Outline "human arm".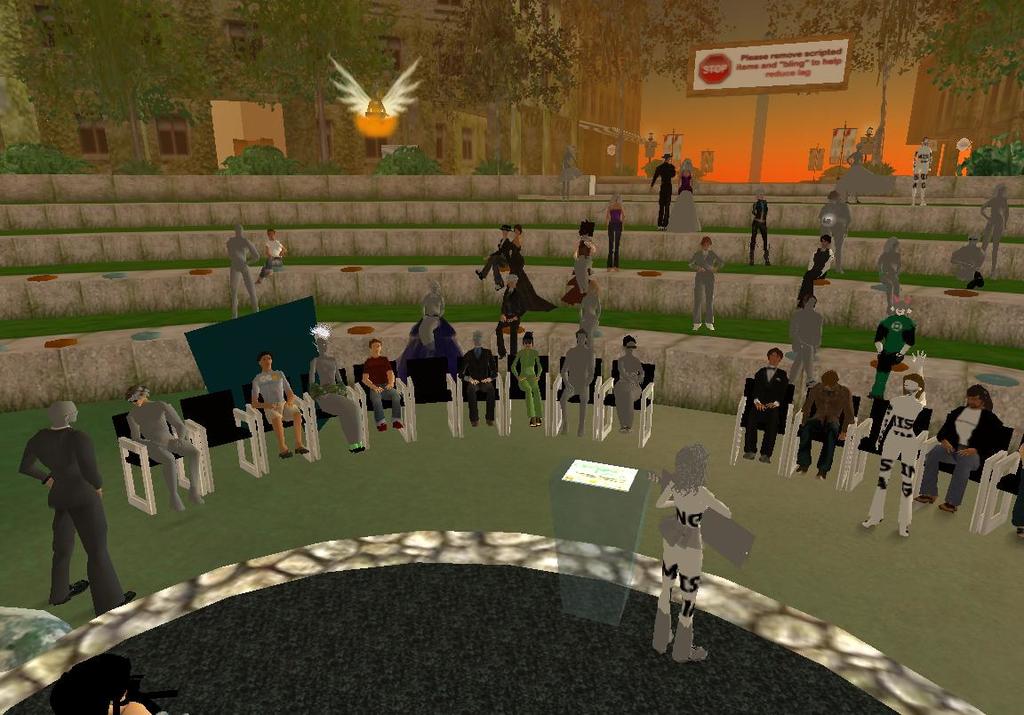
Outline: <box>836,384,861,445</box>.
